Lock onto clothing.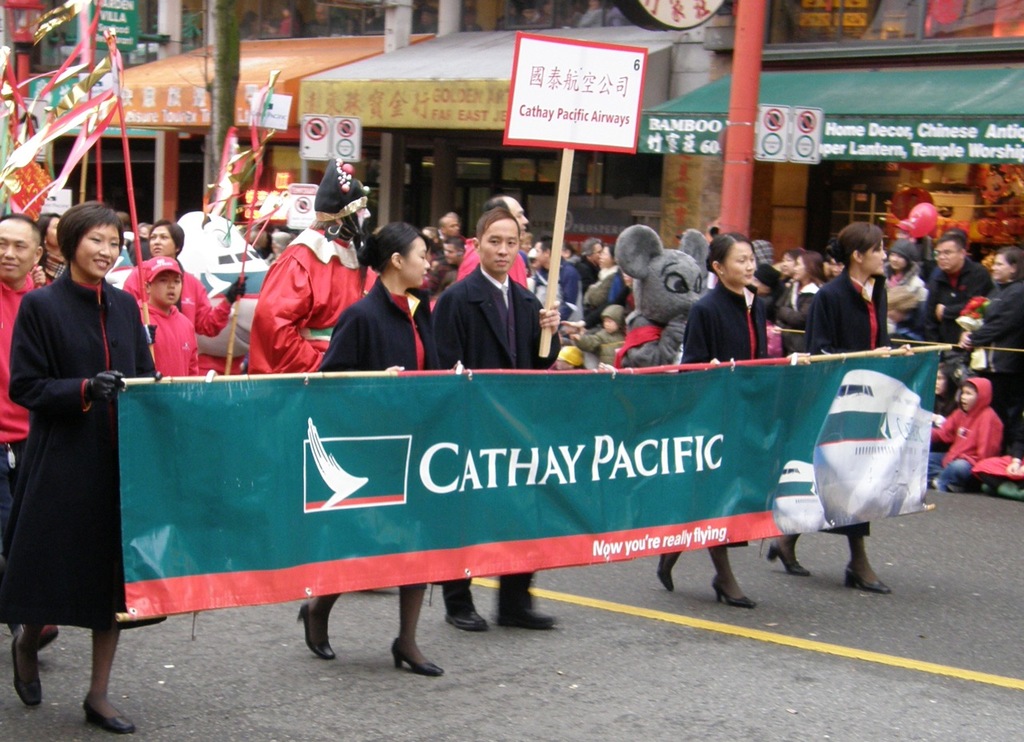
Locked: left=135, top=297, right=202, bottom=379.
